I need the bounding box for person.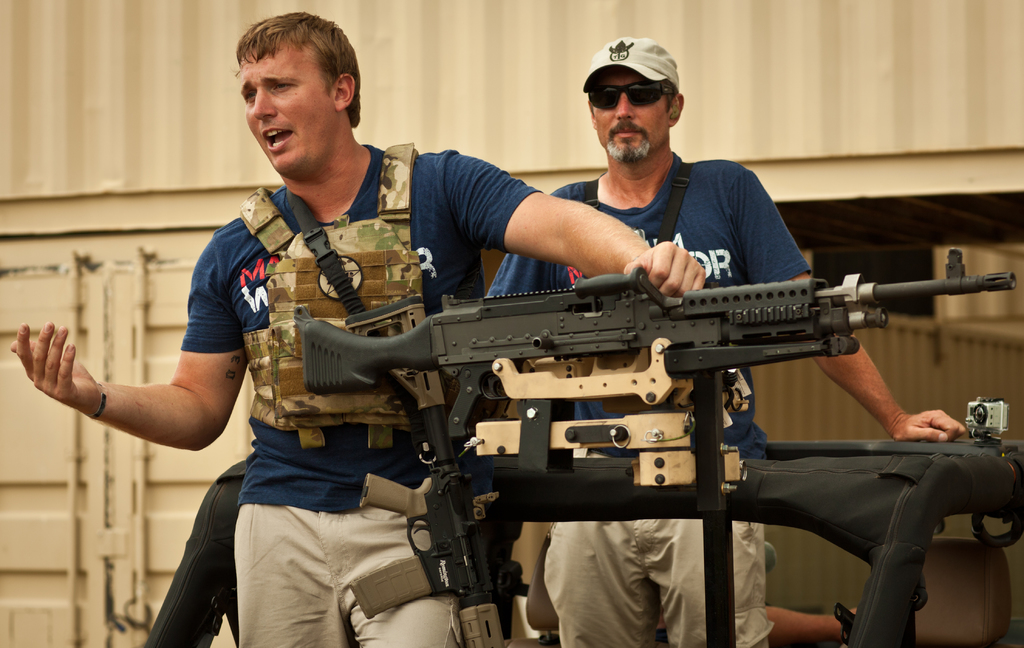
Here it is: select_region(486, 40, 965, 647).
